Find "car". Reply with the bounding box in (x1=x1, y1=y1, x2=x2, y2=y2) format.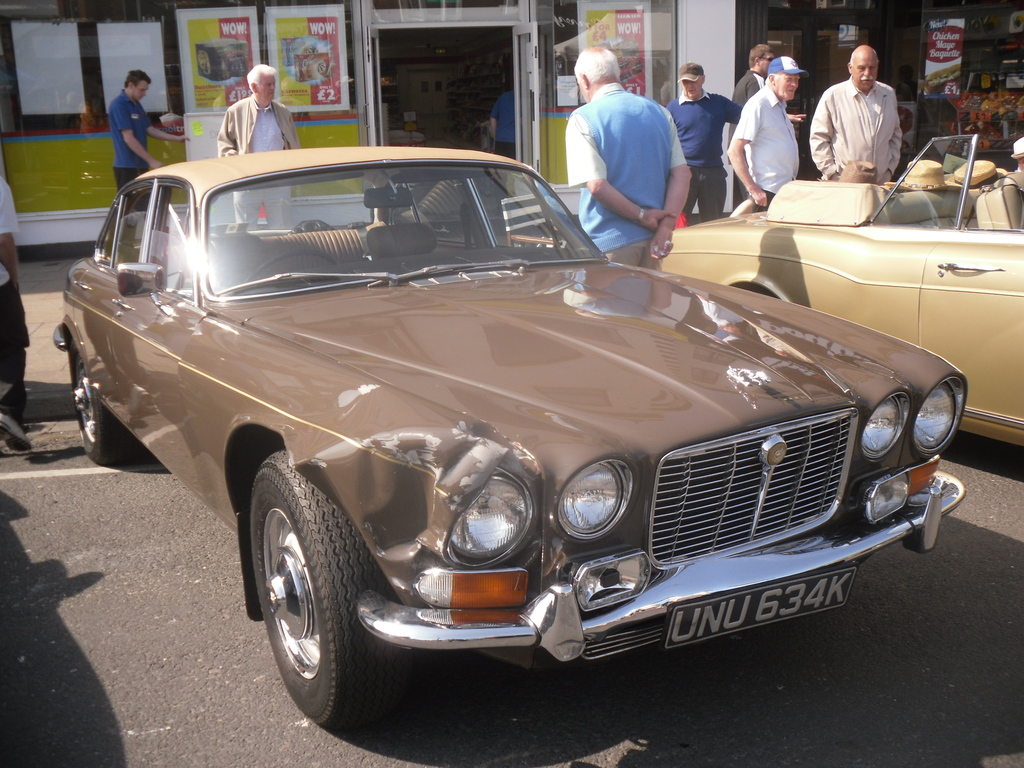
(x1=662, y1=134, x2=1023, y2=447).
